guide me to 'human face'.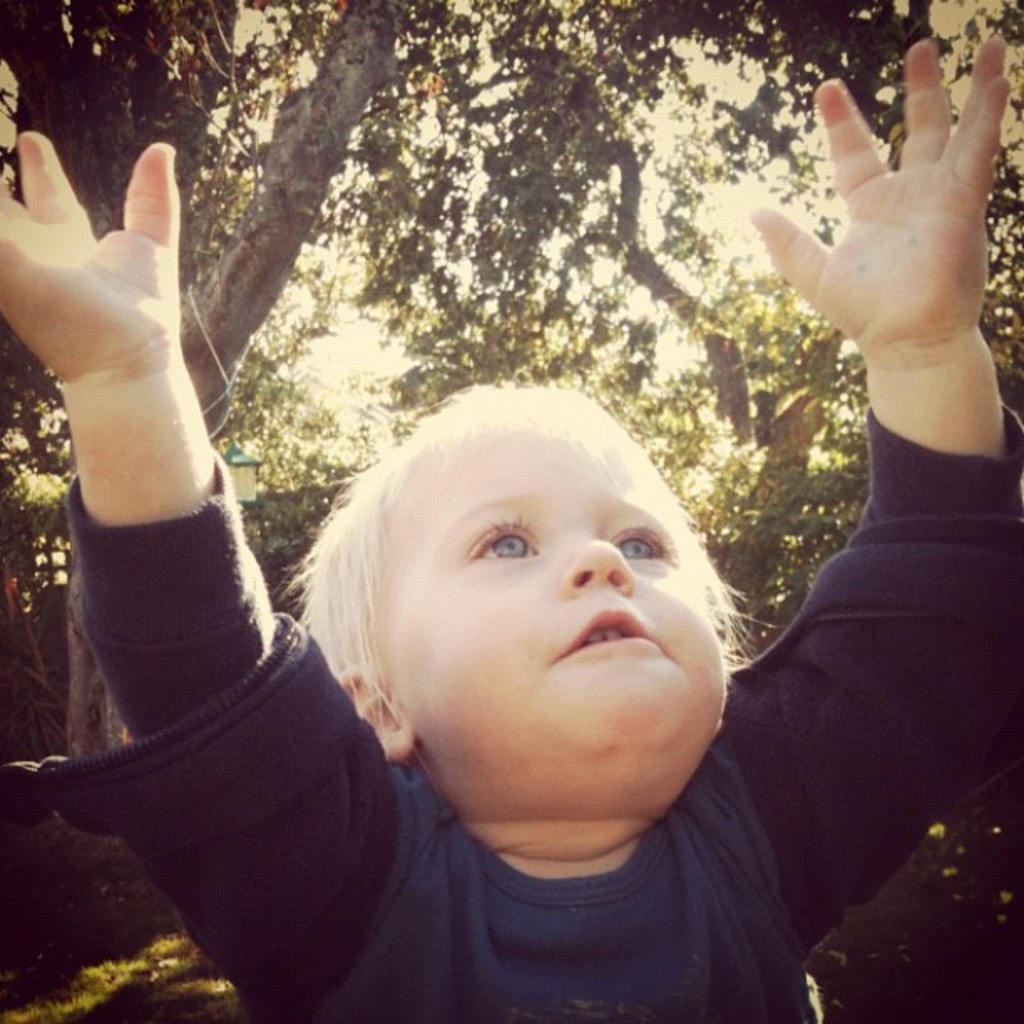
Guidance: (376,385,726,791).
